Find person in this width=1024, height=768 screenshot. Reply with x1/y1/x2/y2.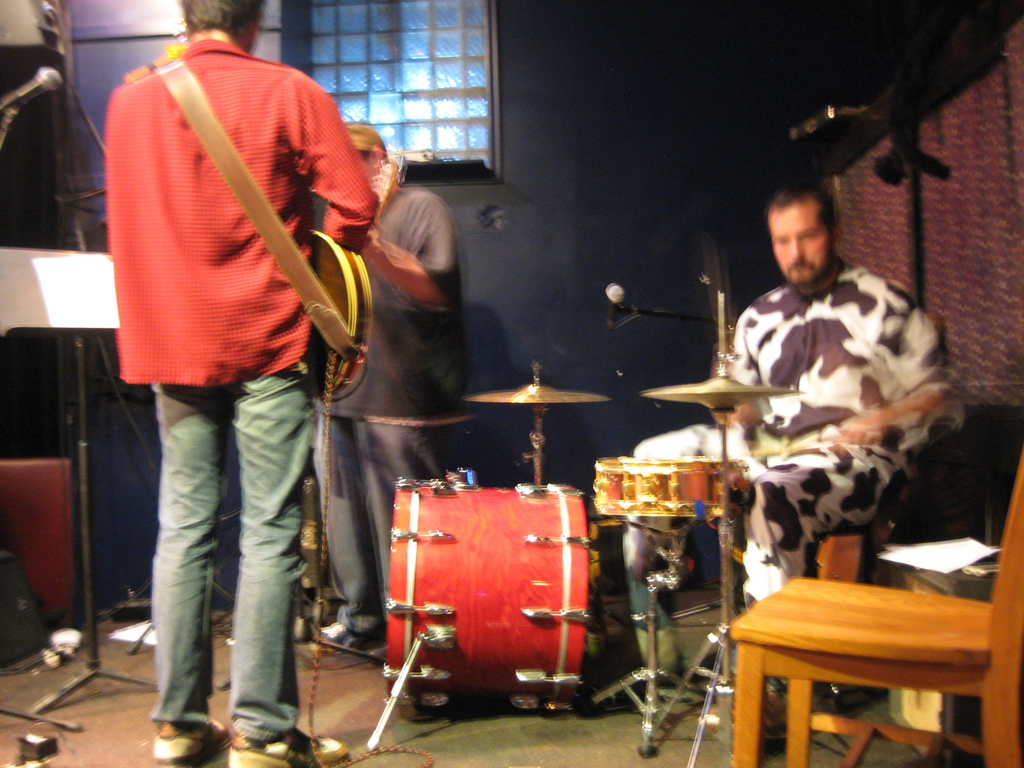
677/154/956/662.
